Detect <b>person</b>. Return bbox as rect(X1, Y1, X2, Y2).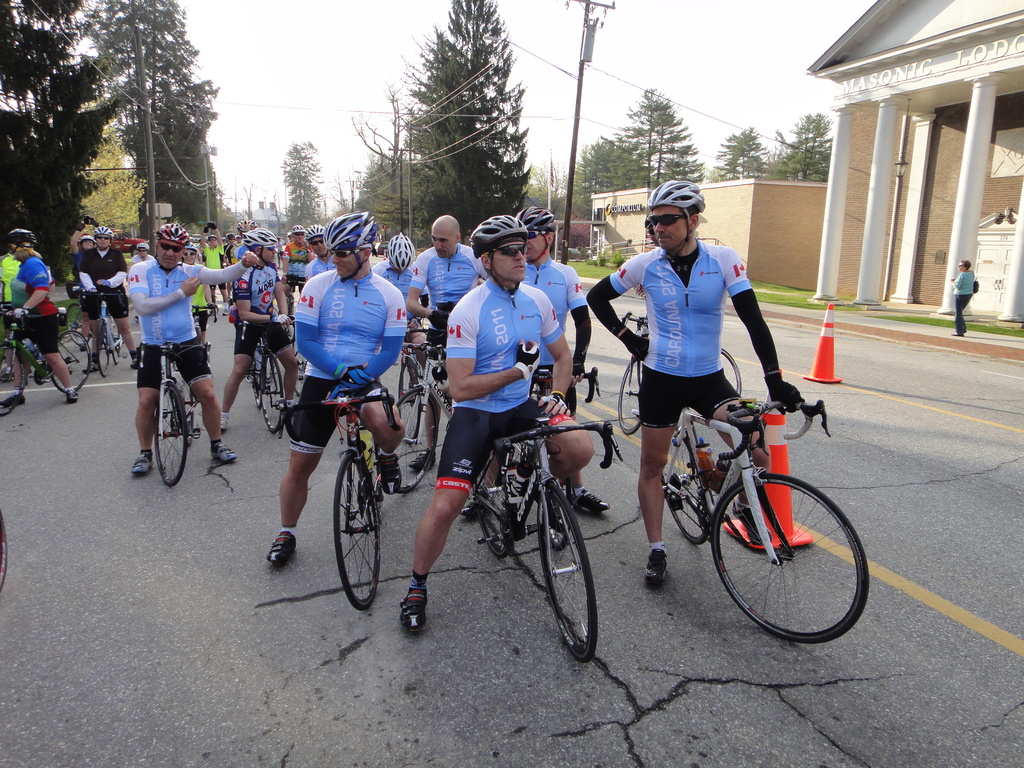
rect(270, 207, 412, 561).
